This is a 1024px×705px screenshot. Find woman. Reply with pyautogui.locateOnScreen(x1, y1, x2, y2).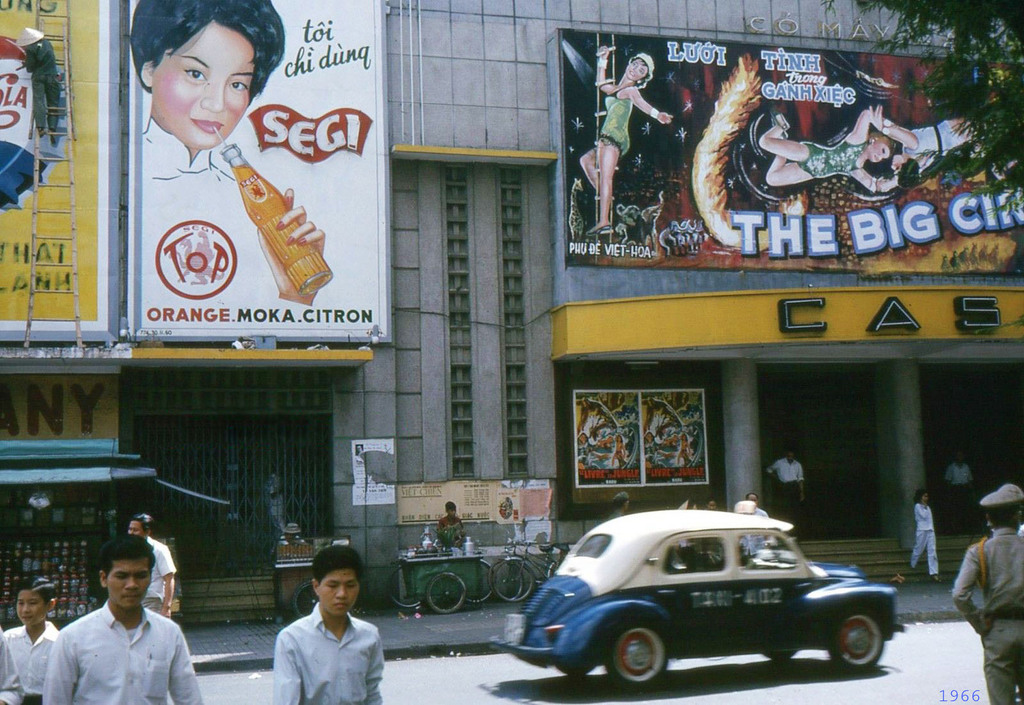
pyautogui.locateOnScreen(758, 105, 911, 196).
